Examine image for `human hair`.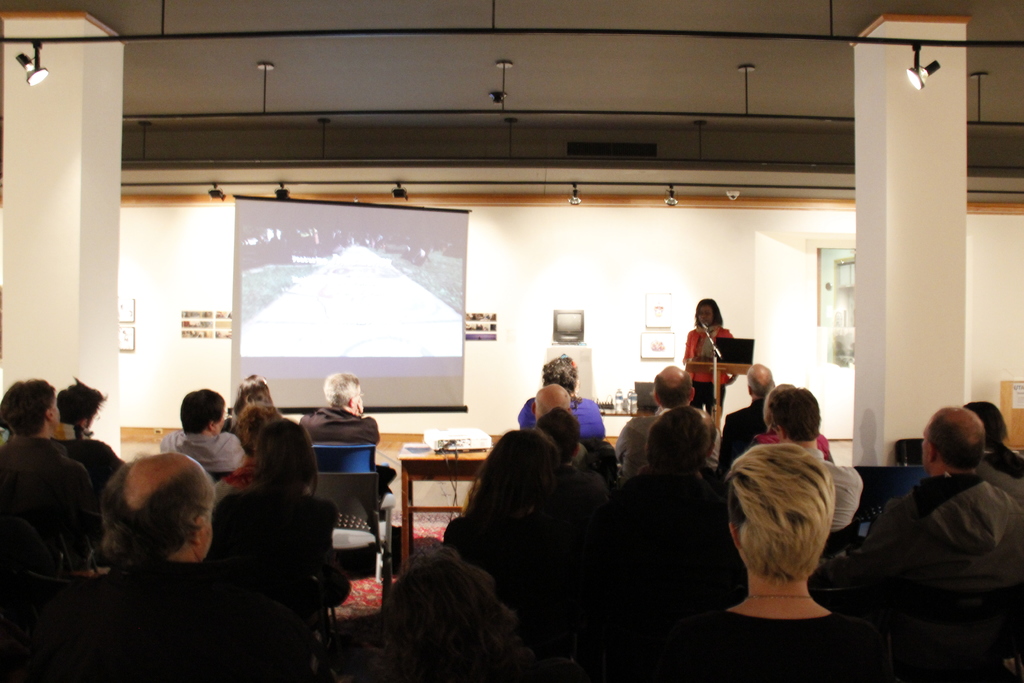
Examination result: <bbox>181, 390, 228, 436</bbox>.
